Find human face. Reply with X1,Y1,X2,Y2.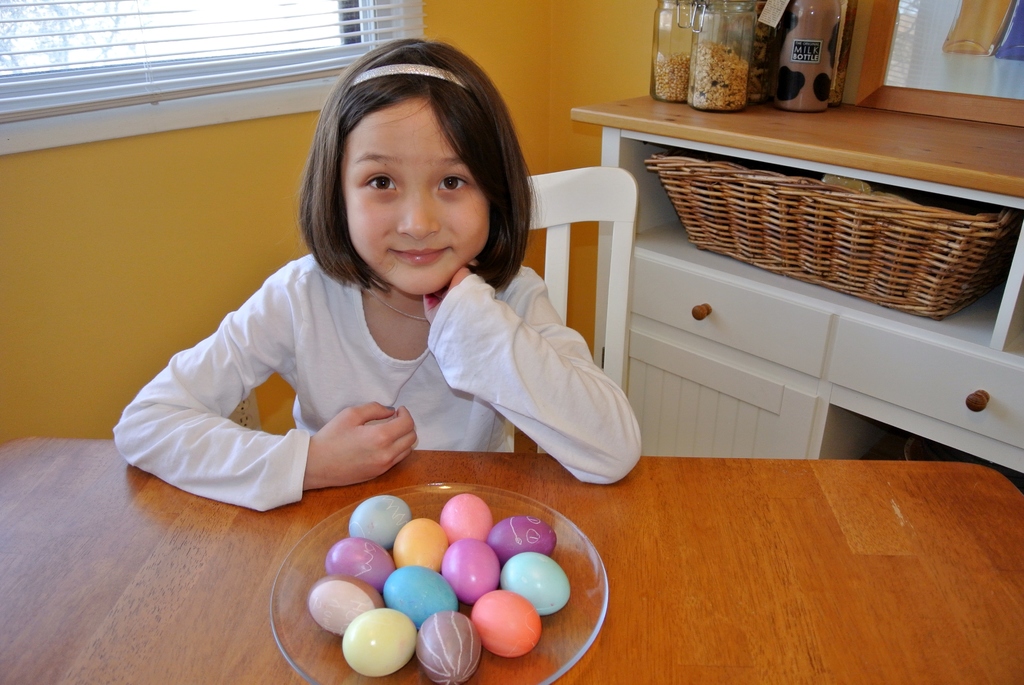
345,102,492,298.
